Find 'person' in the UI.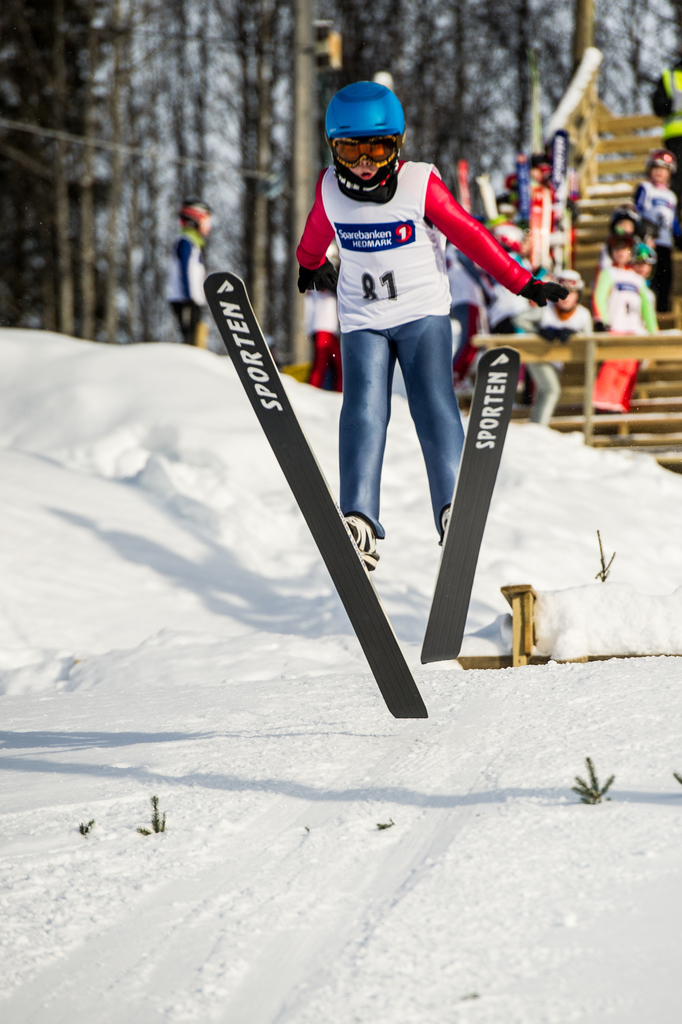
UI element at {"x1": 308, "y1": 241, "x2": 372, "y2": 405}.
